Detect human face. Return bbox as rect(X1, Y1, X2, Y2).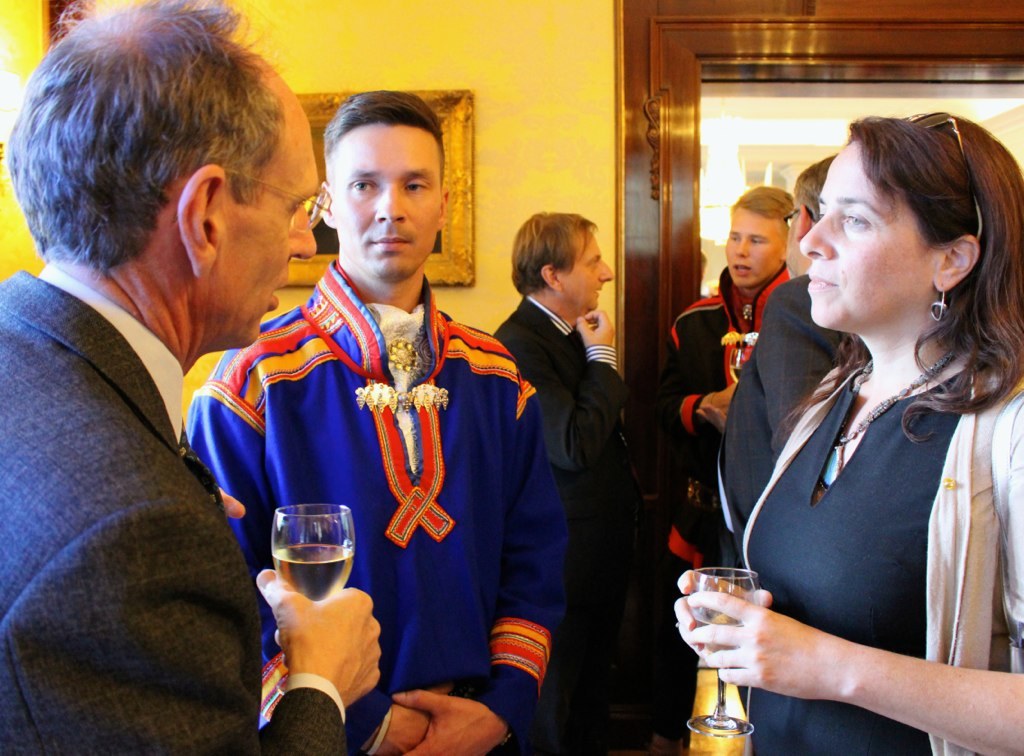
rect(800, 145, 923, 334).
